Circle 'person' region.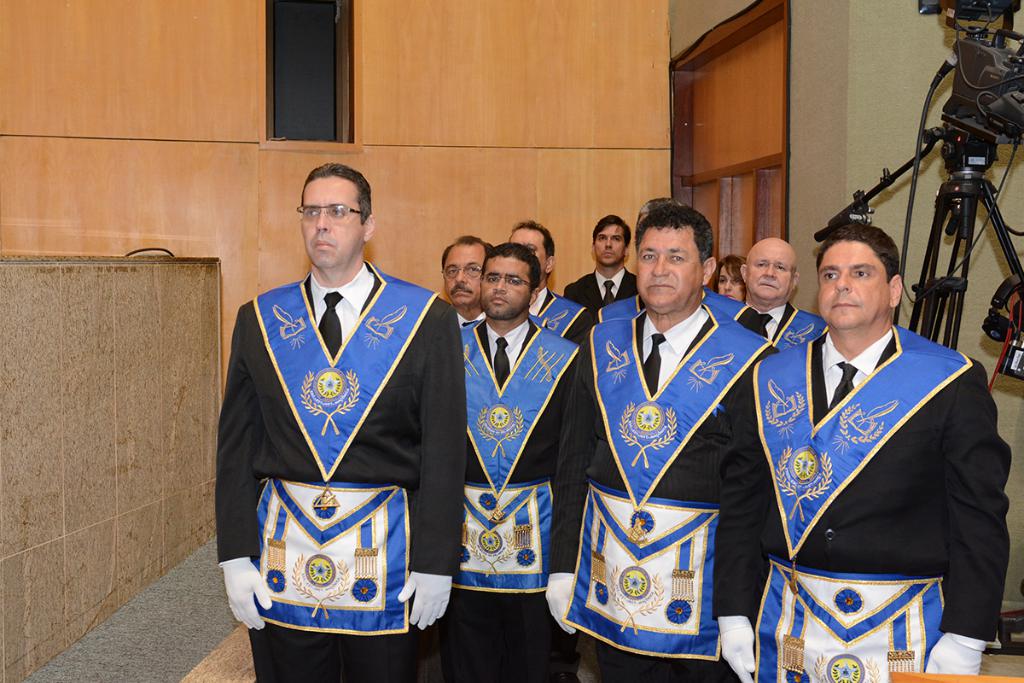
Region: (x1=508, y1=219, x2=567, y2=308).
